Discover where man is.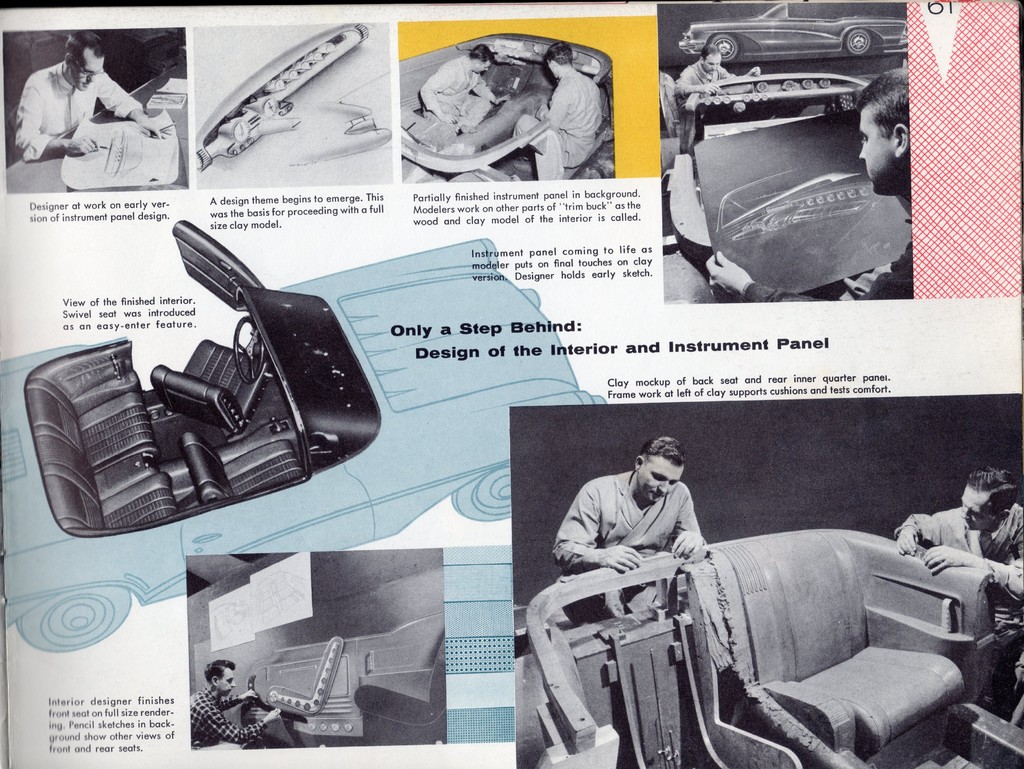
Discovered at x1=10 y1=28 x2=181 y2=161.
